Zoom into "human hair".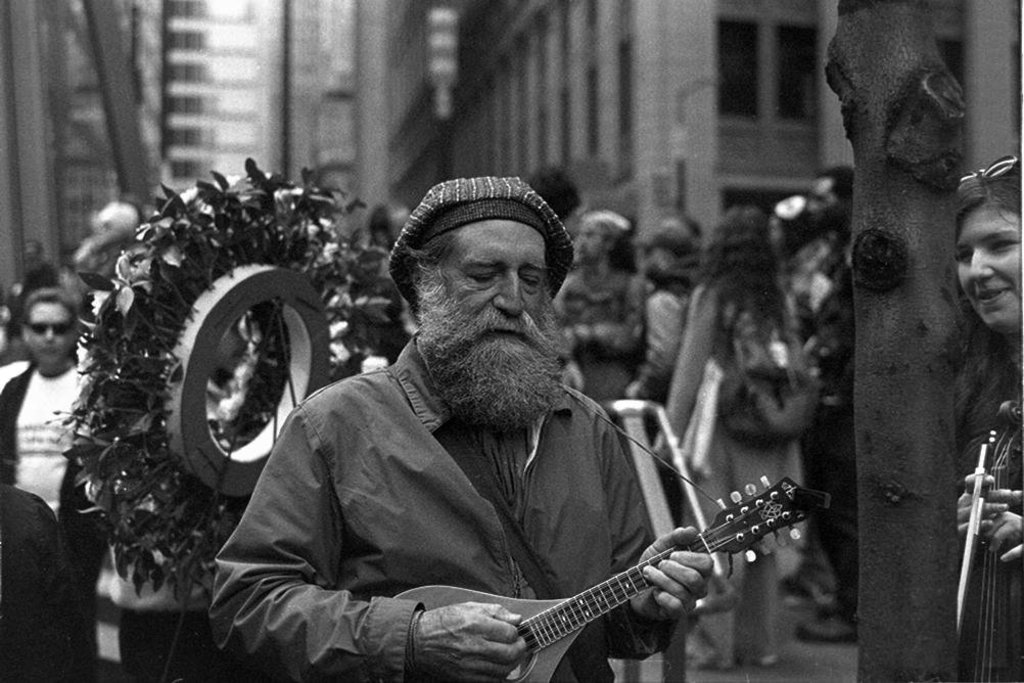
Zoom target: [left=692, top=207, right=797, bottom=350].
